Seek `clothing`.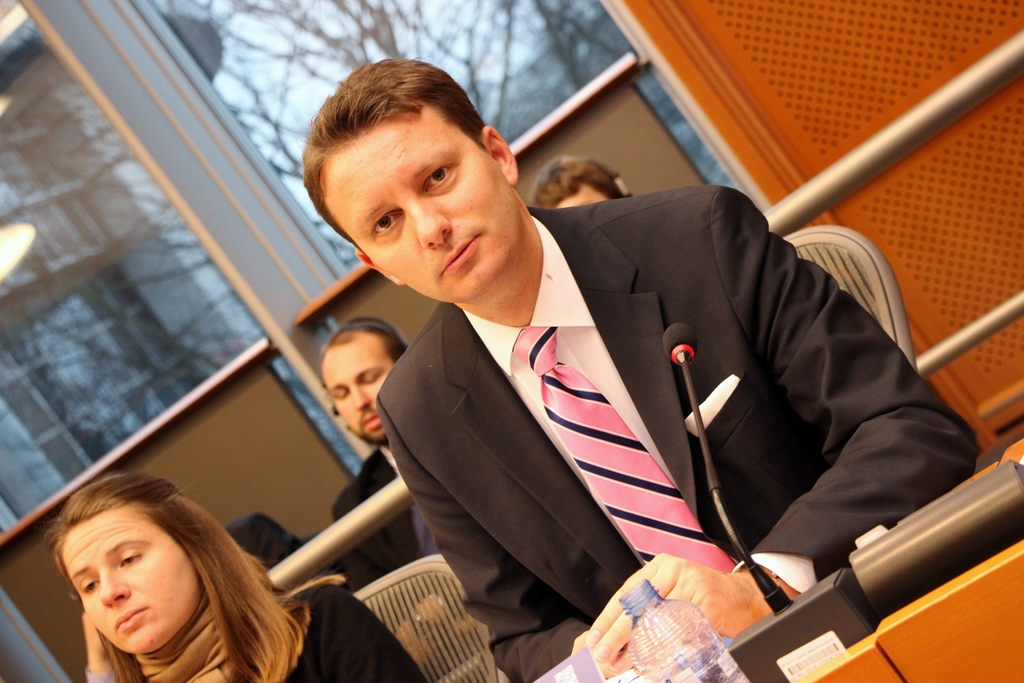
378 185 984 682.
